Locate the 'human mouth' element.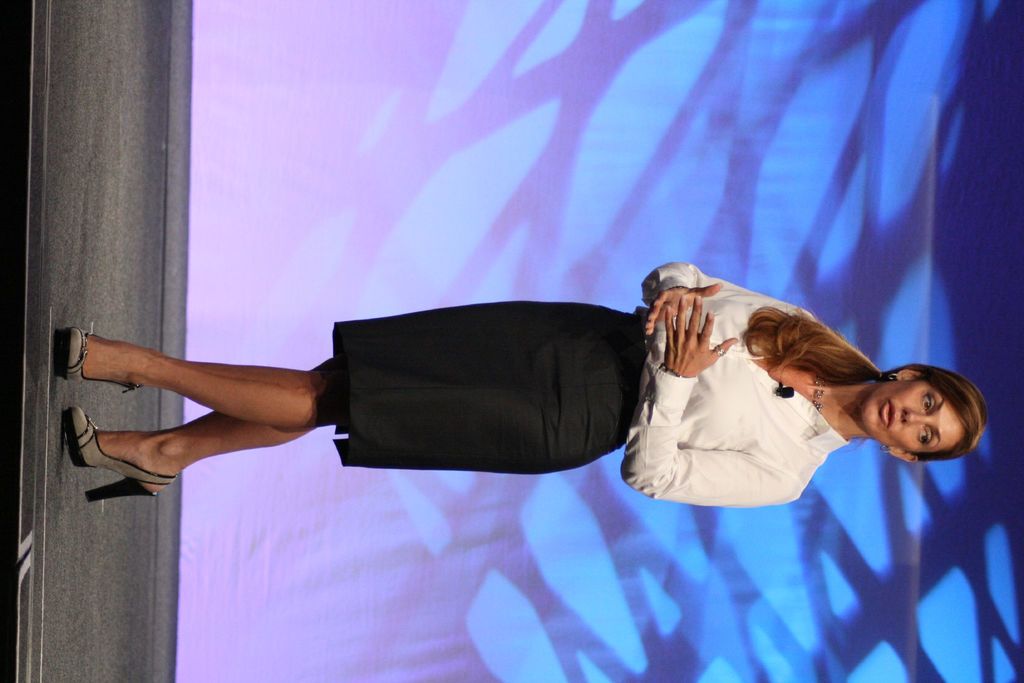
Element bbox: <box>876,395,903,425</box>.
